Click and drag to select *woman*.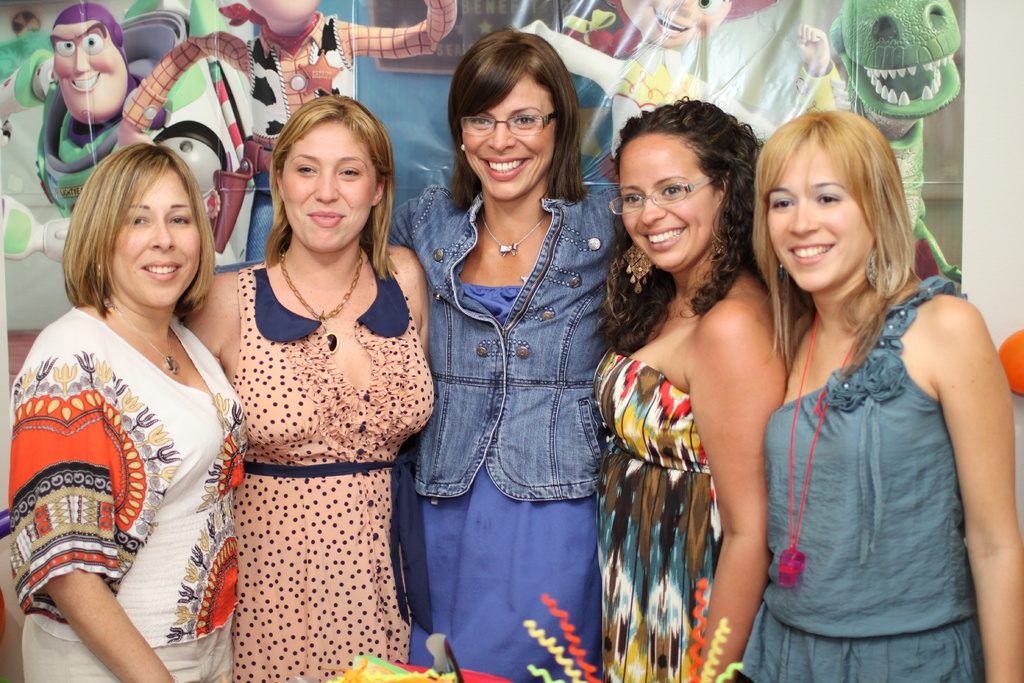
Selection: (left=378, top=27, right=649, bottom=682).
